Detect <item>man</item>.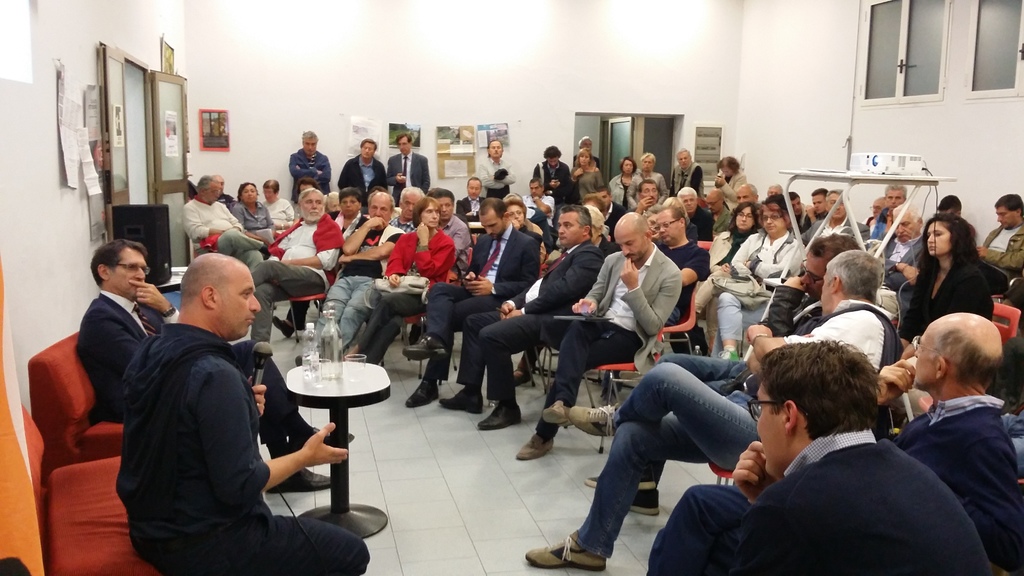
Detected at region(799, 188, 835, 229).
